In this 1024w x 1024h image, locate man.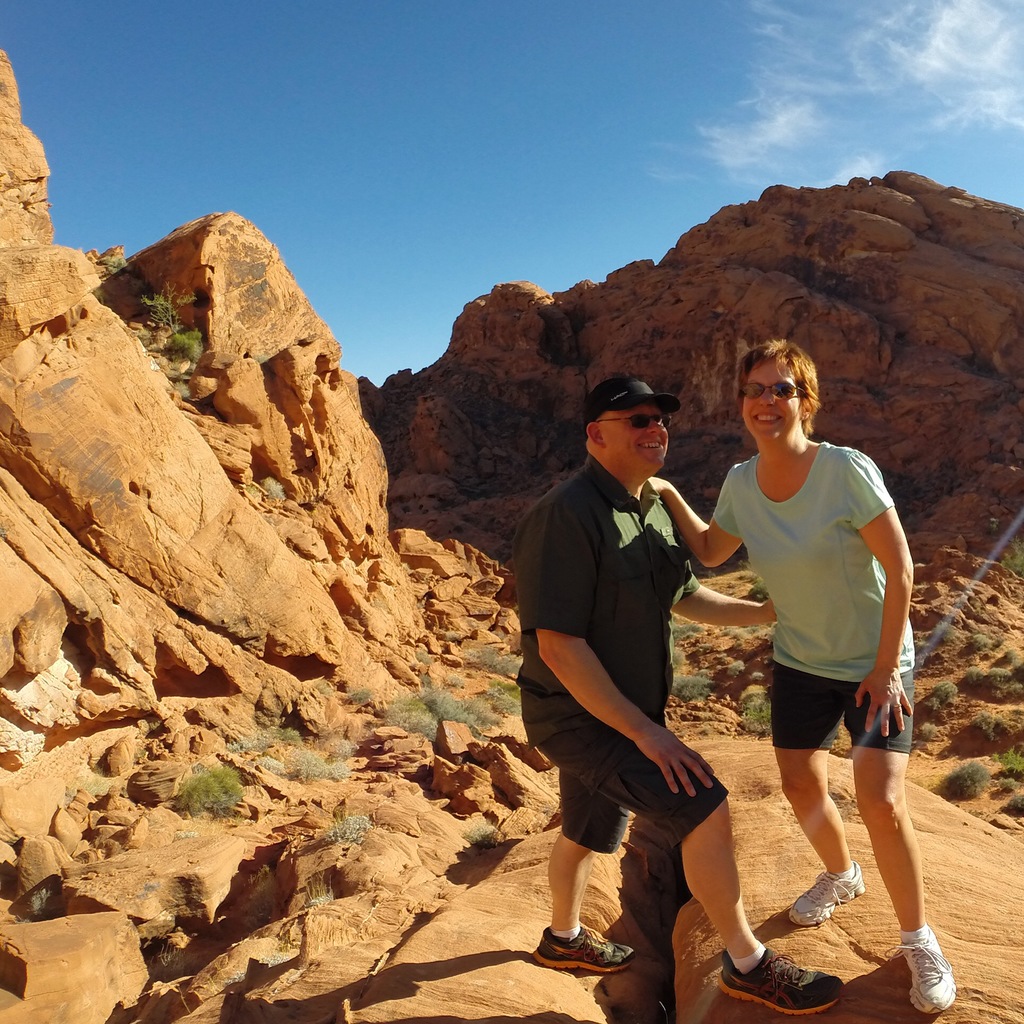
Bounding box: {"x1": 641, "y1": 339, "x2": 929, "y2": 1021}.
